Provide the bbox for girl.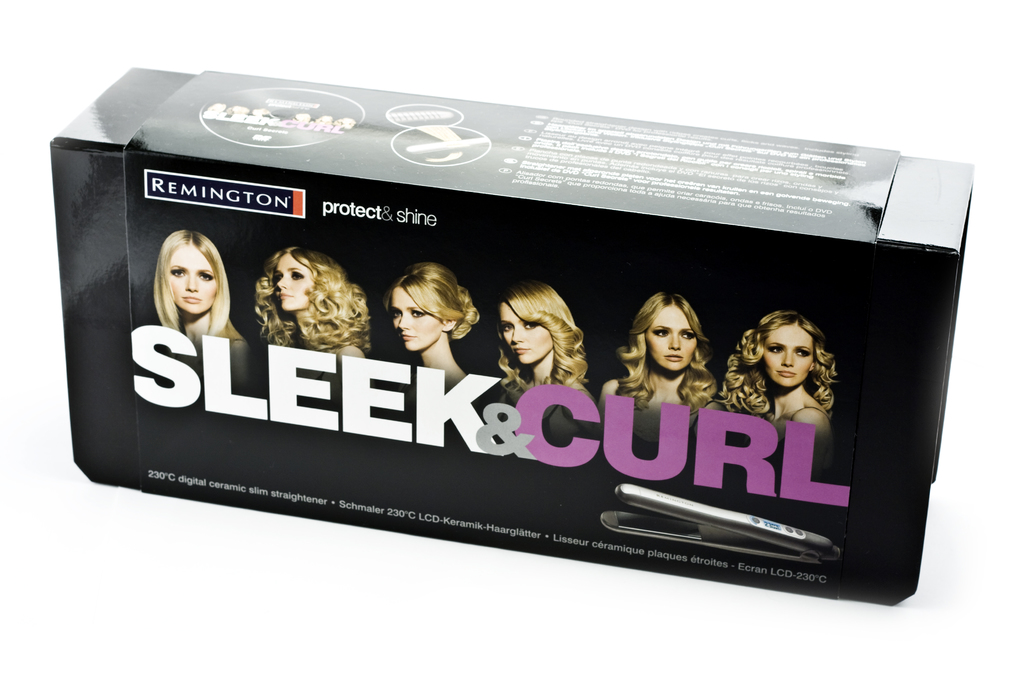
bbox(491, 285, 598, 439).
